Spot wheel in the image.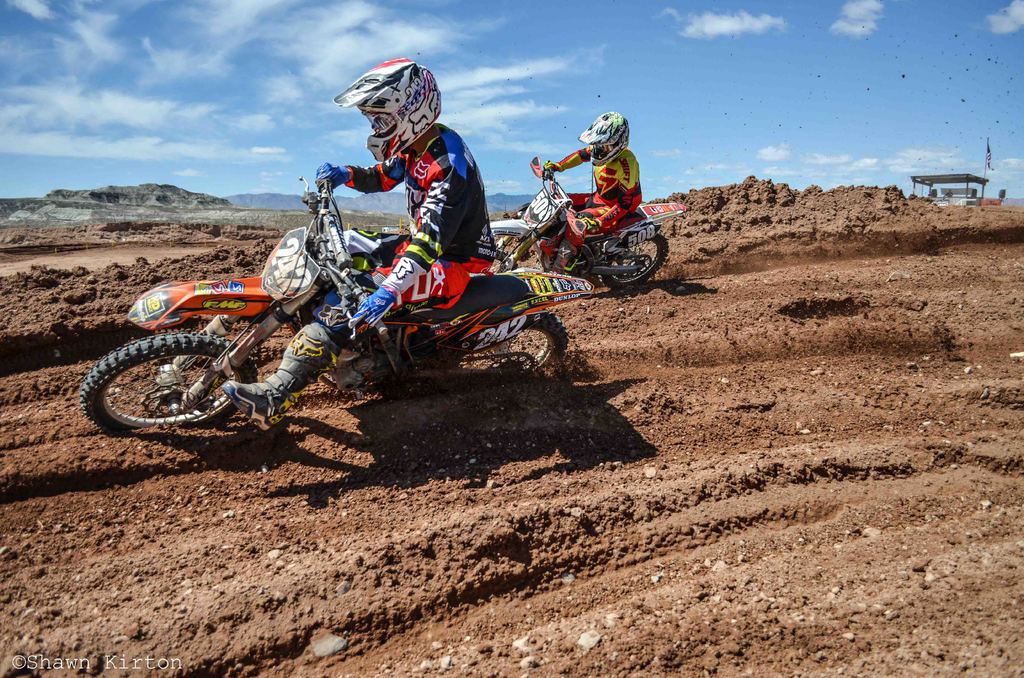
wheel found at 602:236:673:289.
